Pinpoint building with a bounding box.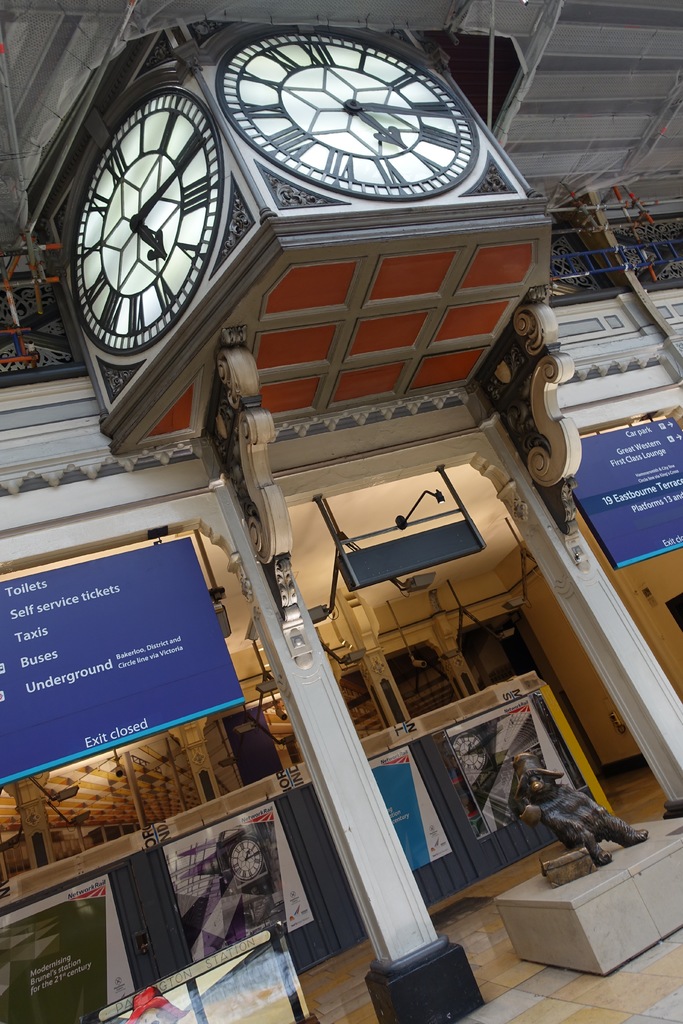
[0,0,682,1023].
